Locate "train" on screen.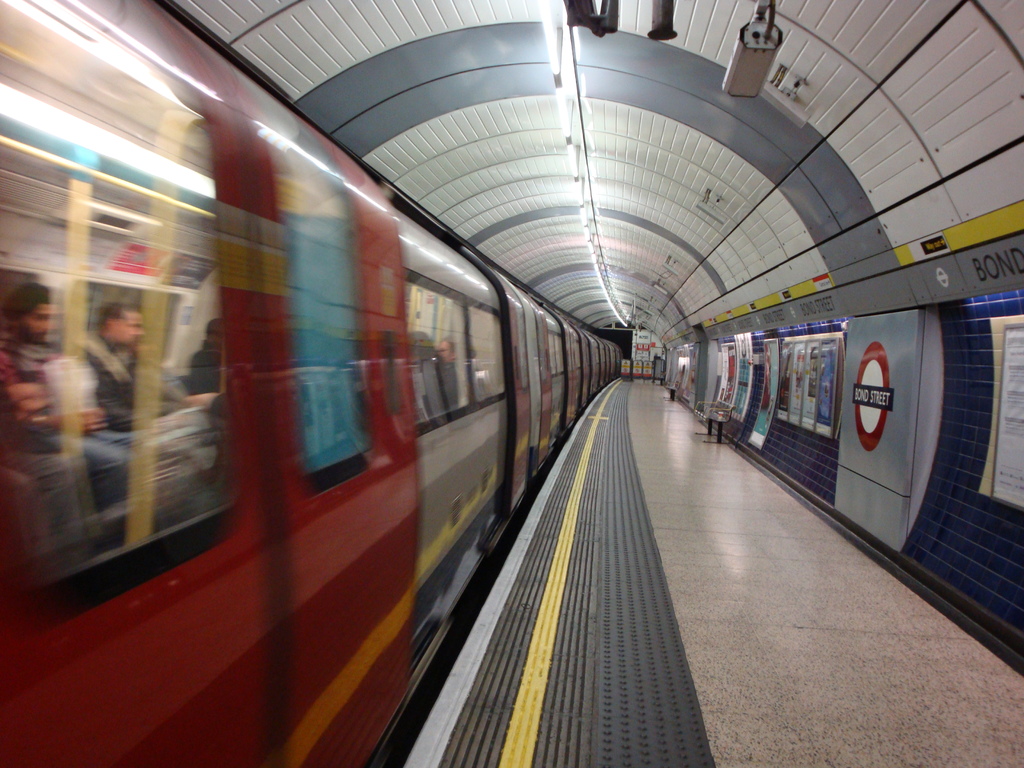
On screen at BBox(0, 0, 622, 767).
